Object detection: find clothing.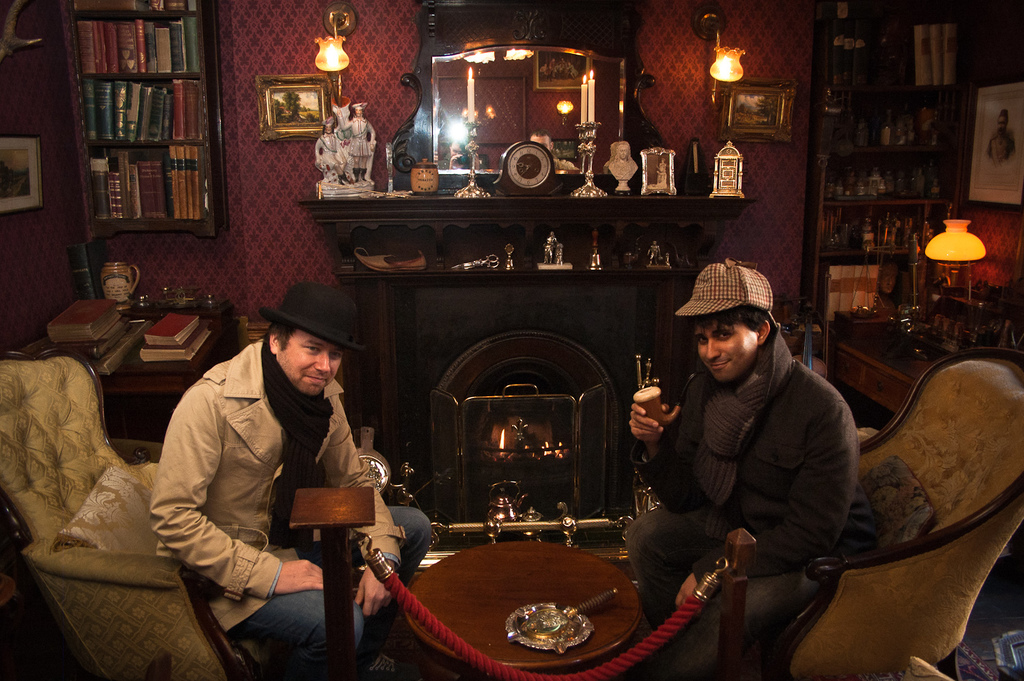
[624,318,859,680].
